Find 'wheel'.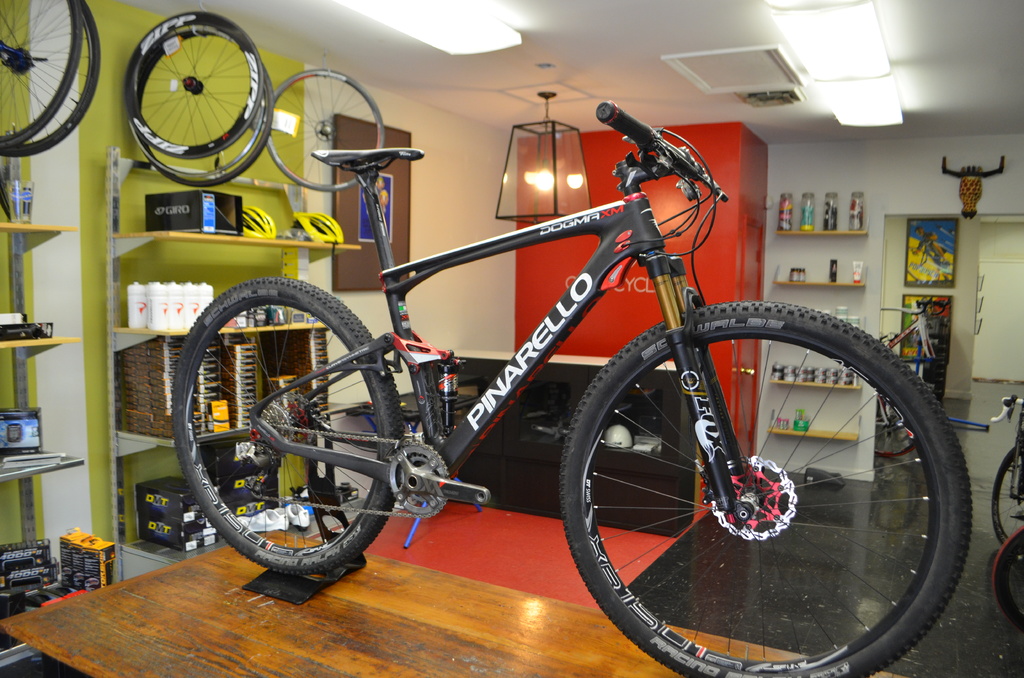
{"left": 995, "top": 528, "right": 1023, "bottom": 634}.
